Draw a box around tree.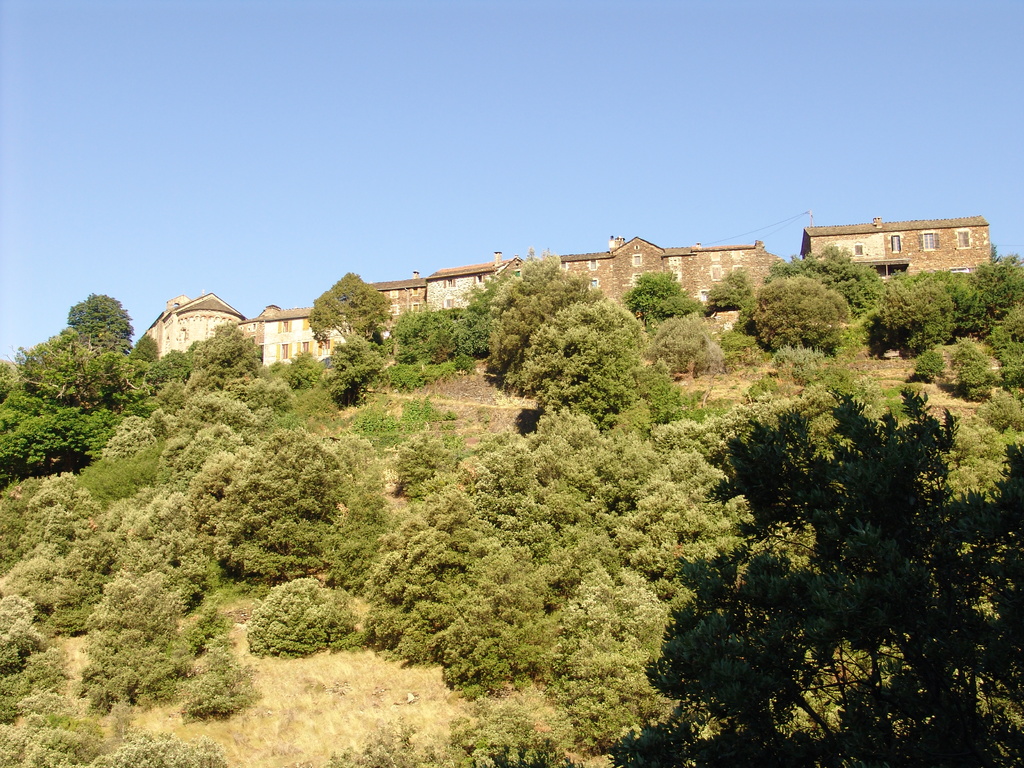
bbox=(65, 291, 138, 349).
